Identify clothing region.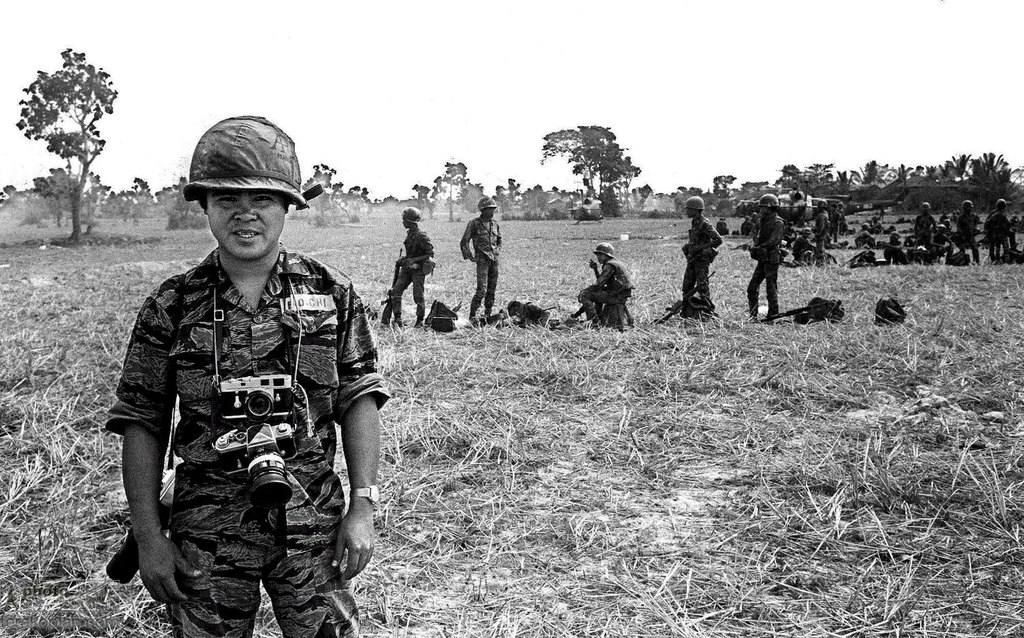
Region: region(390, 215, 430, 325).
